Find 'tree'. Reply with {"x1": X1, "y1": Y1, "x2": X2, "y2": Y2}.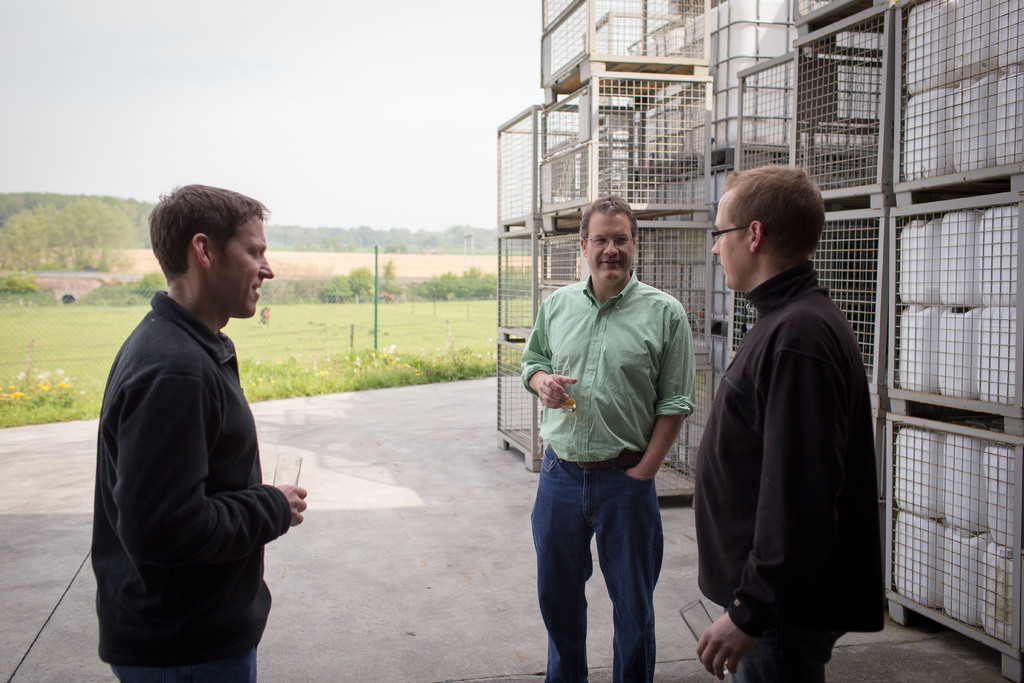
{"x1": 4, "y1": 187, "x2": 138, "y2": 270}.
